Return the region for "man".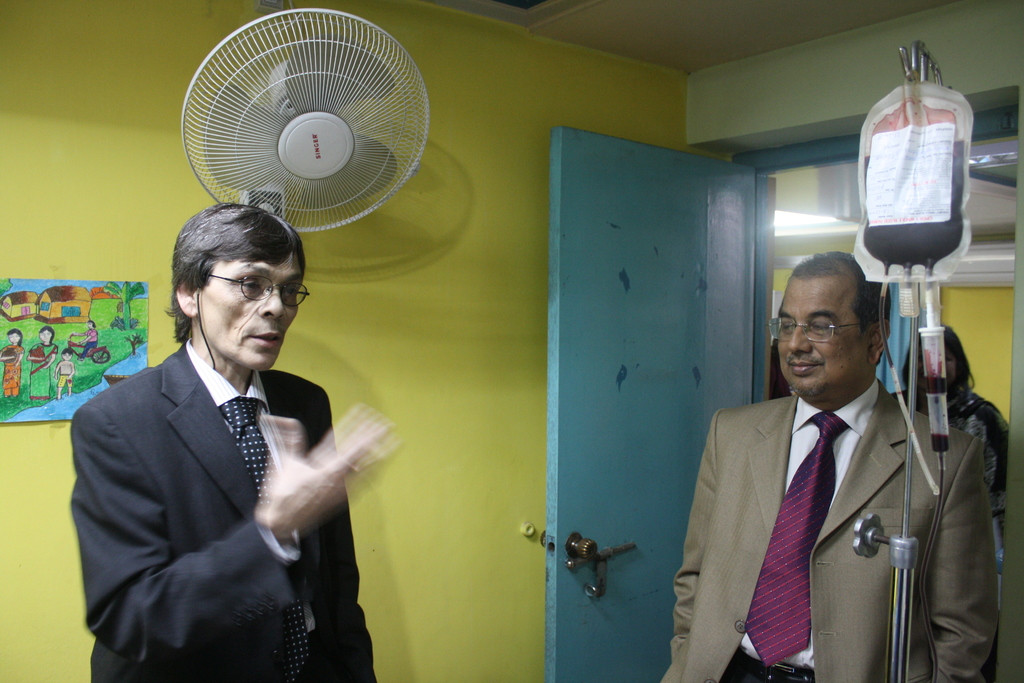
(x1=70, y1=202, x2=400, y2=682).
